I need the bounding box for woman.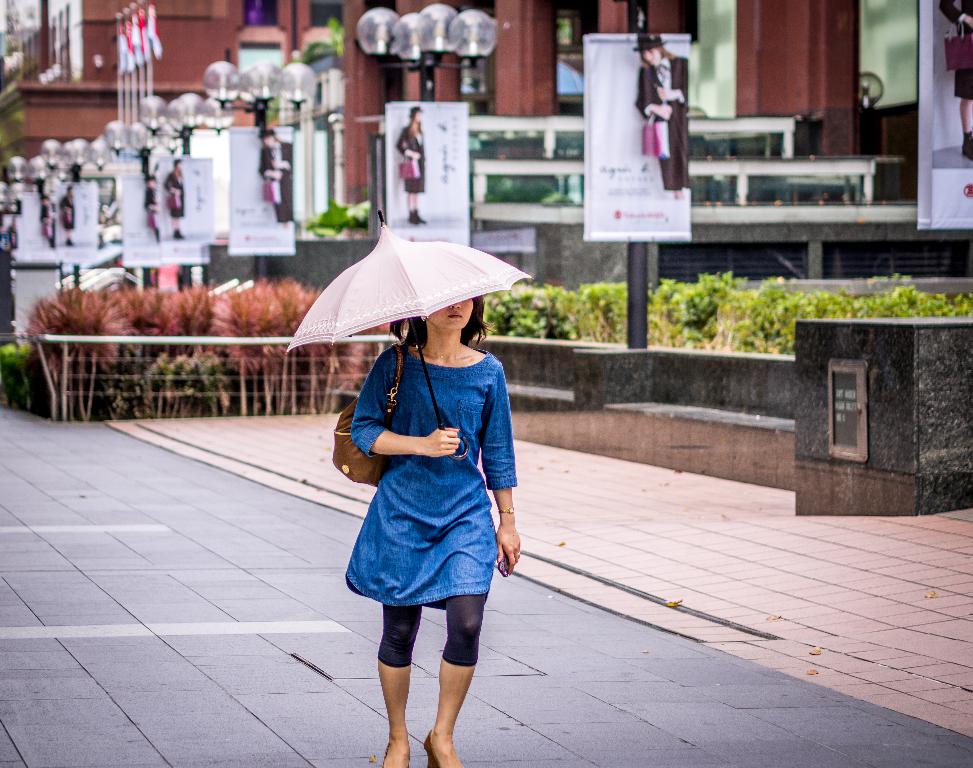
Here it is: Rect(145, 176, 160, 244).
